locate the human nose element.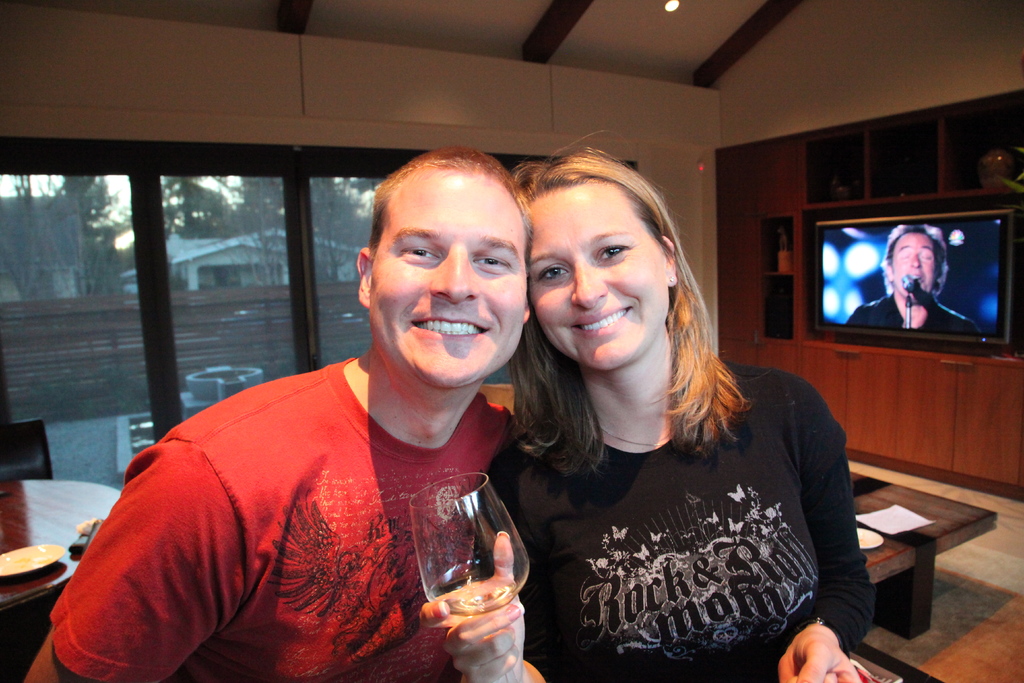
Element bbox: [912,256,922,273].
